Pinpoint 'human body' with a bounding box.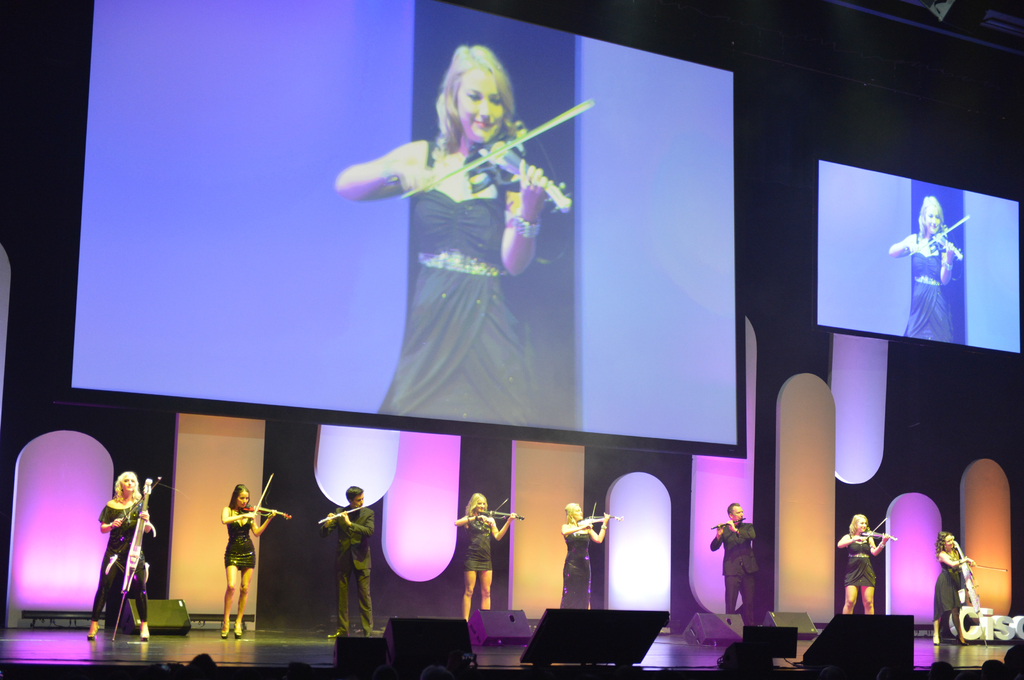
(x1=835, y1=512, x2=890, y2=615).
